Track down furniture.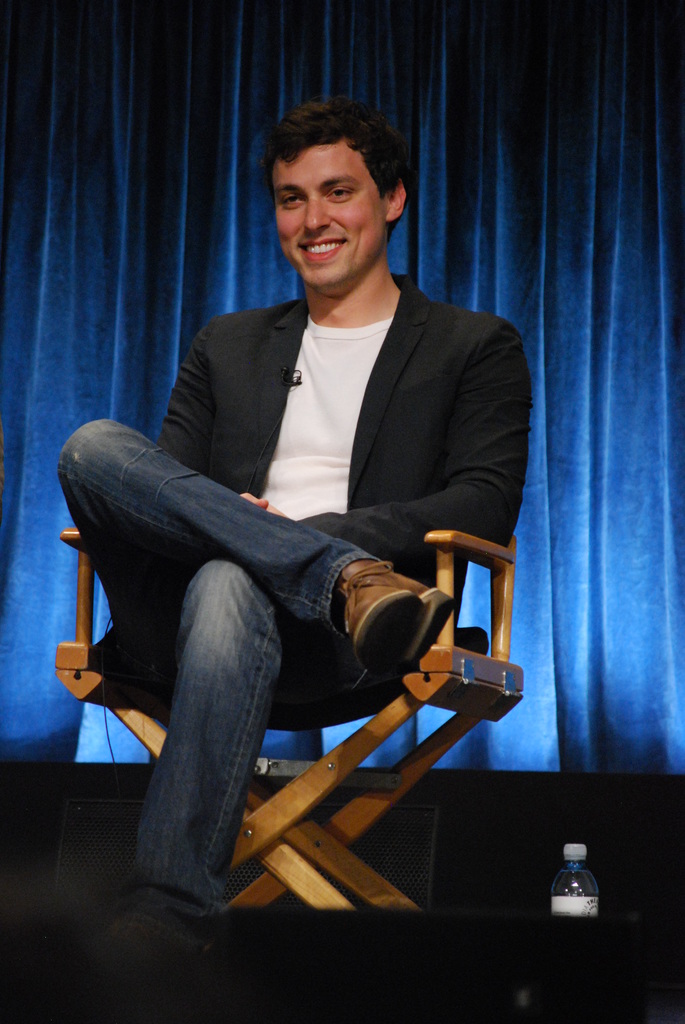
Tracked to {"x1": 53, "y1": 526, "x2": 525, "y2": 909}.
